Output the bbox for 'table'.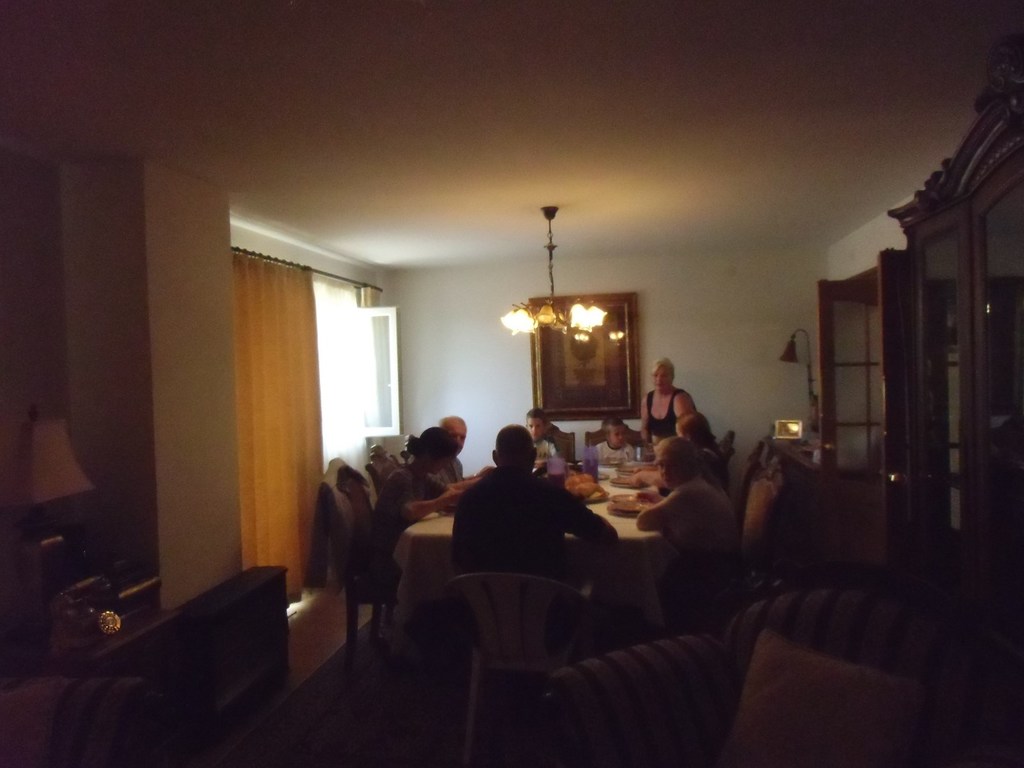
locate(391, 463, 659, 627).
